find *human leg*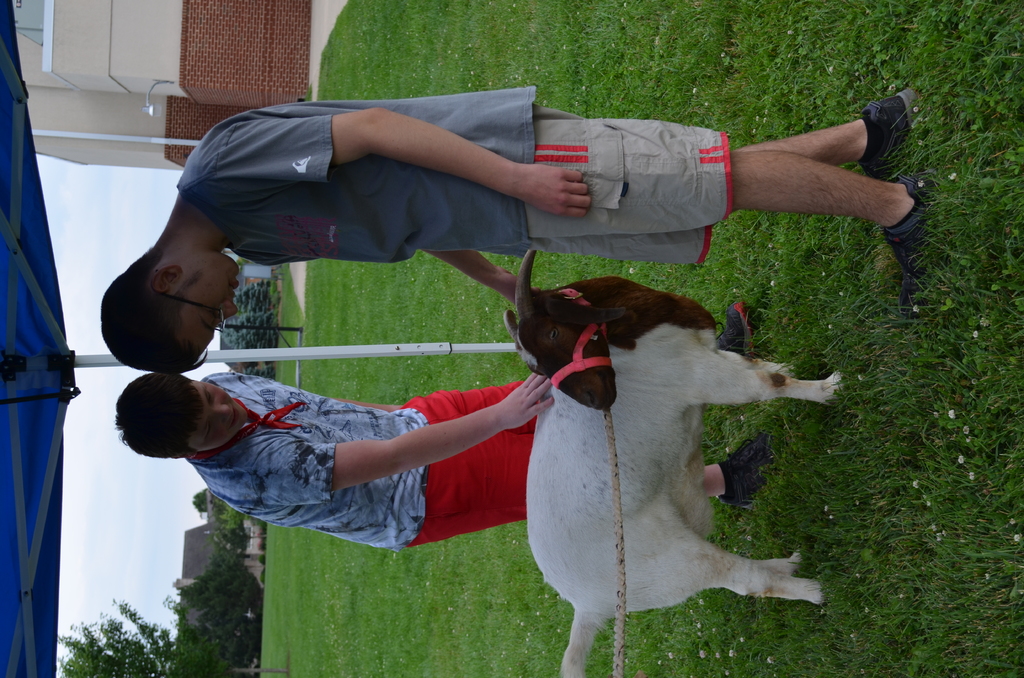
region(729, 151, 939, 287)
